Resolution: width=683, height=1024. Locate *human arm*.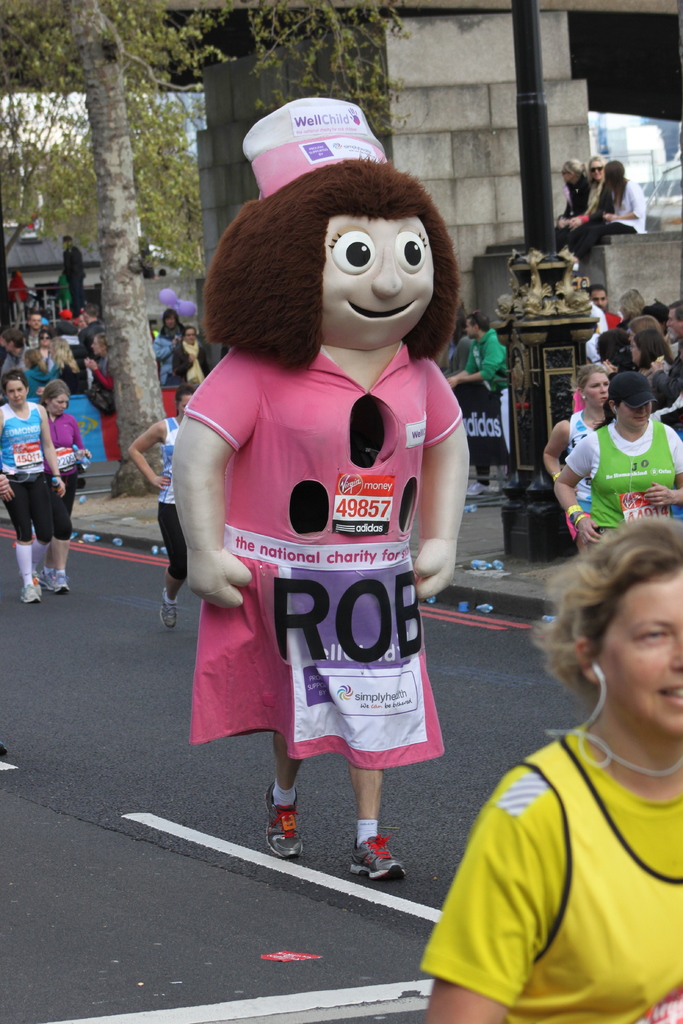
select_region(129, 420, 162, 485).
